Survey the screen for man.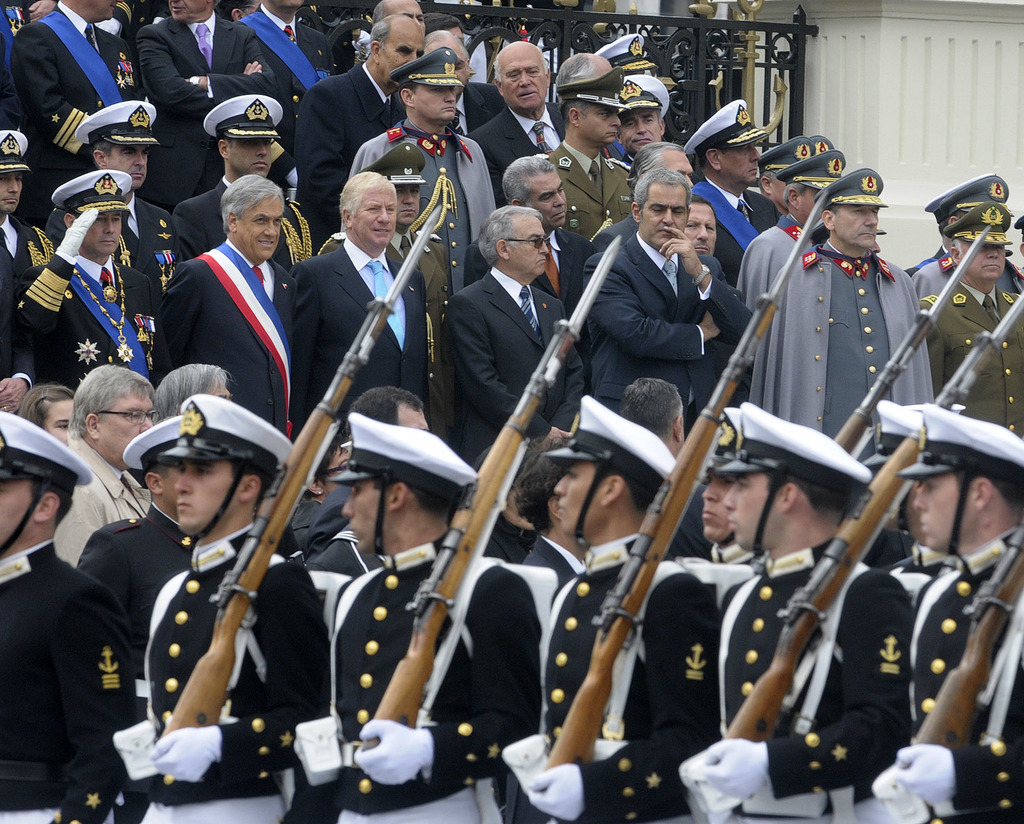
Survey found: x1=437, y1=212, x2=582, y2=467.
